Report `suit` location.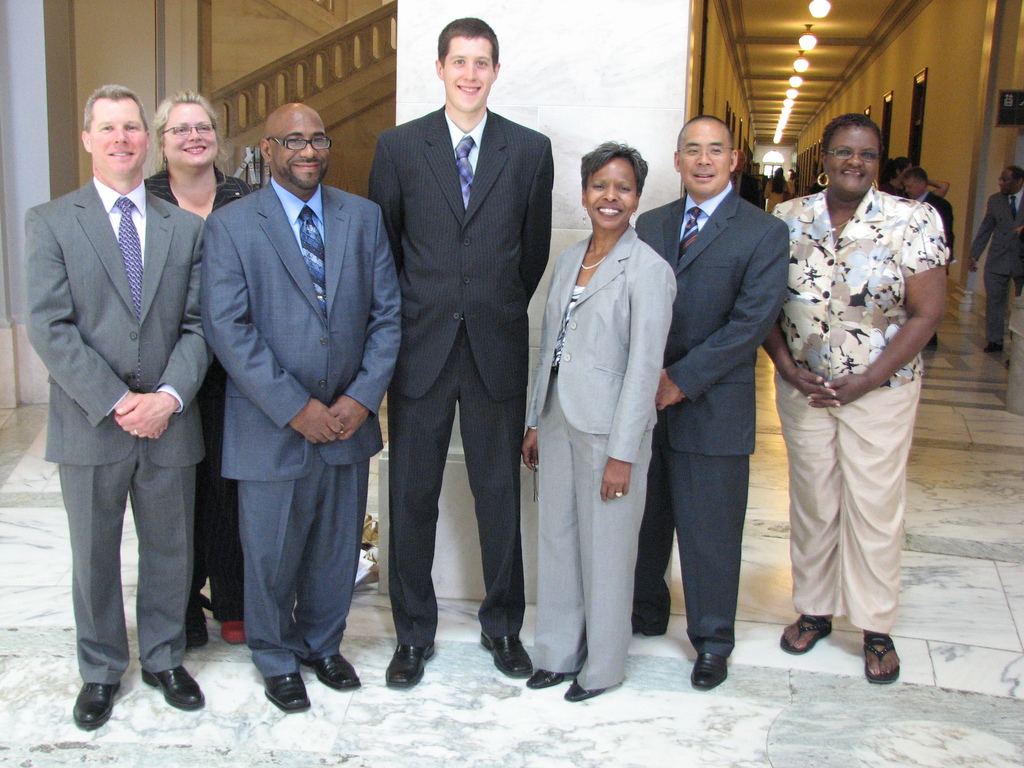
Report: box(630, 189, 792, 655).
